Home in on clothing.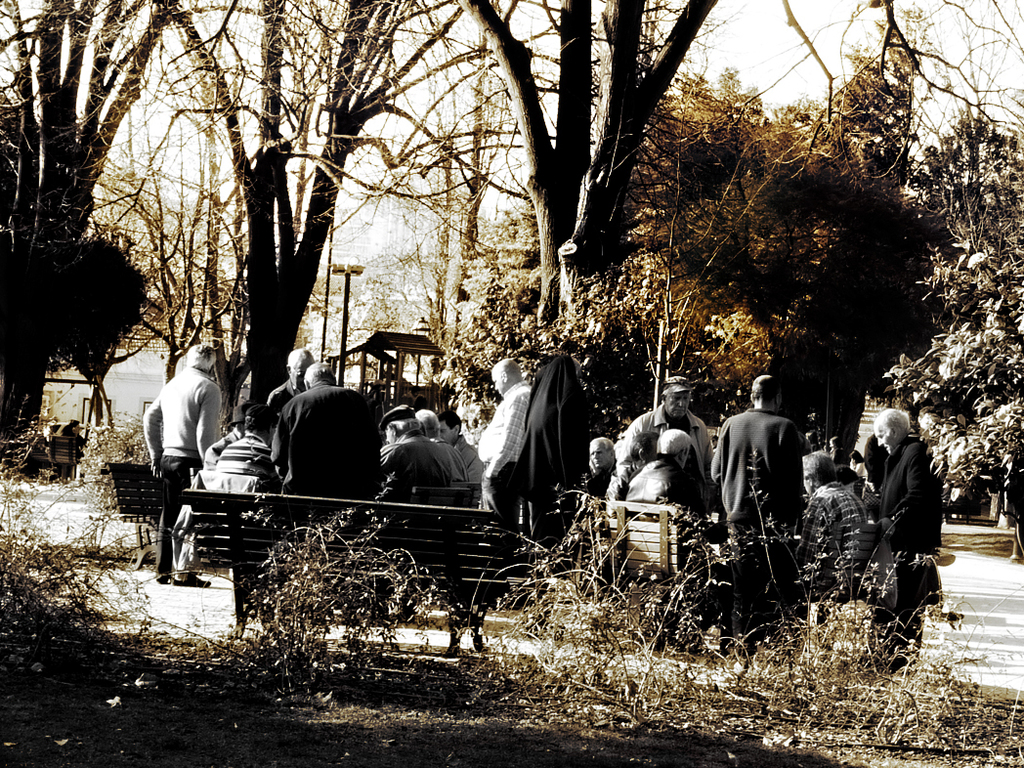
Homed in at [left=800, top=481, right=871, bottom=592].
